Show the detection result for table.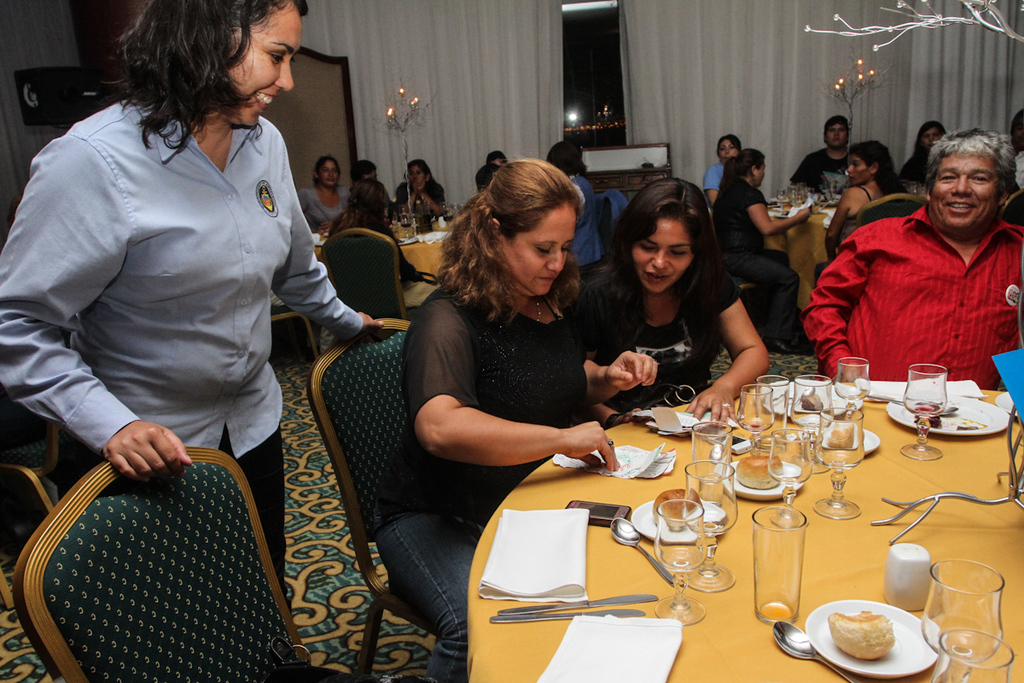
BBox(314, 200, 471, 272).
